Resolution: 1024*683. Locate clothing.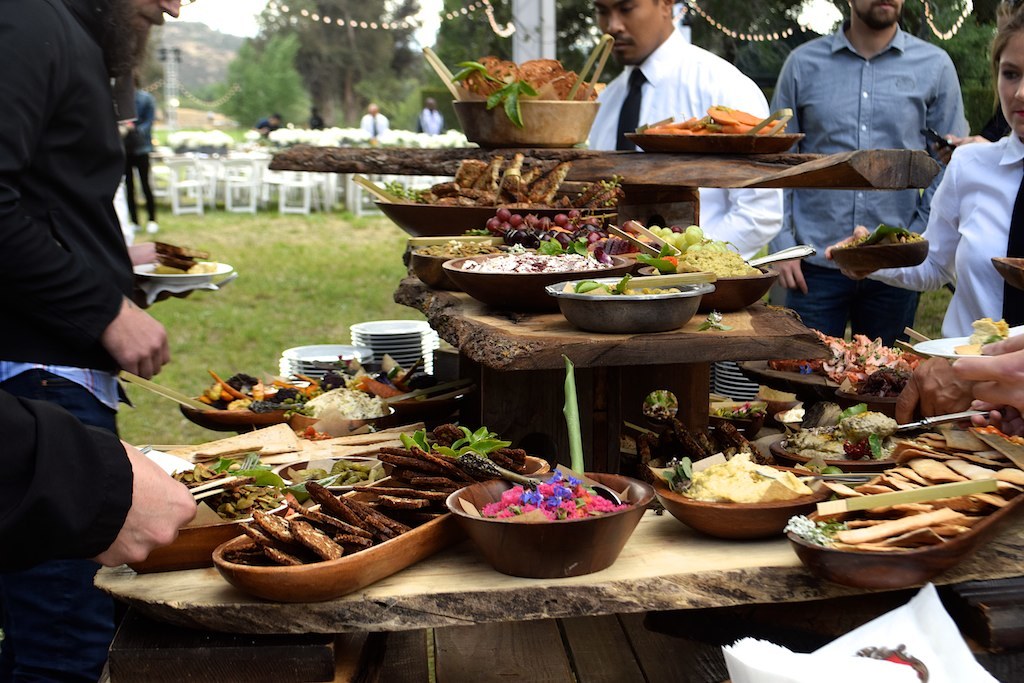
bbox=(124, 86, 157, 224).
